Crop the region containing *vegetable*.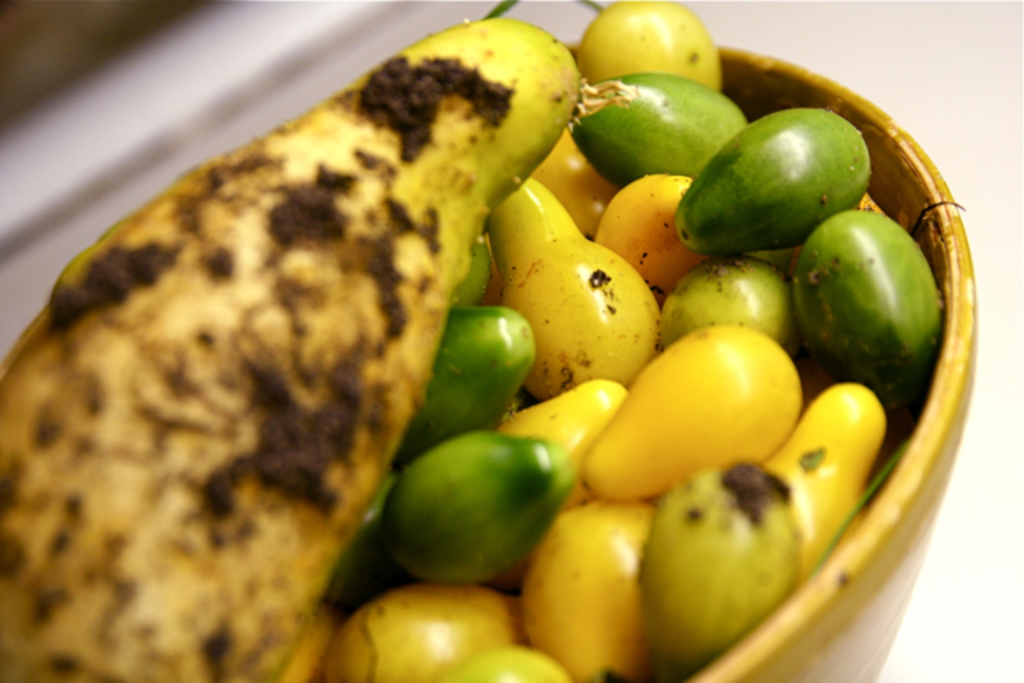
Crop region: select_region(792, 184, 947, 417).
